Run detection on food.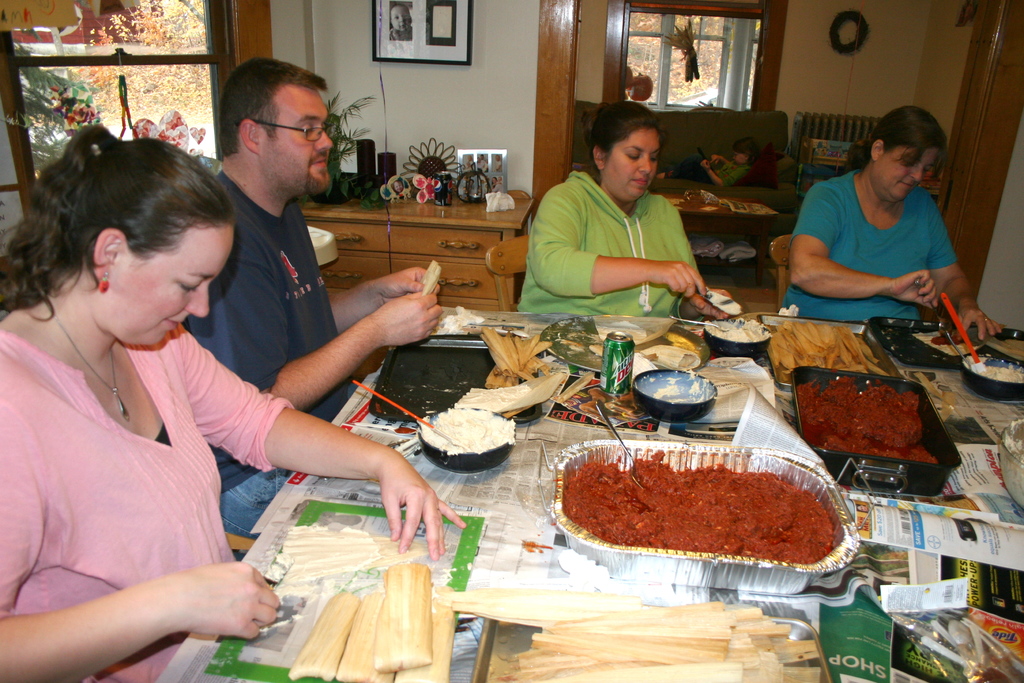
Result: <region>394, 587, 458, 682</region>.
